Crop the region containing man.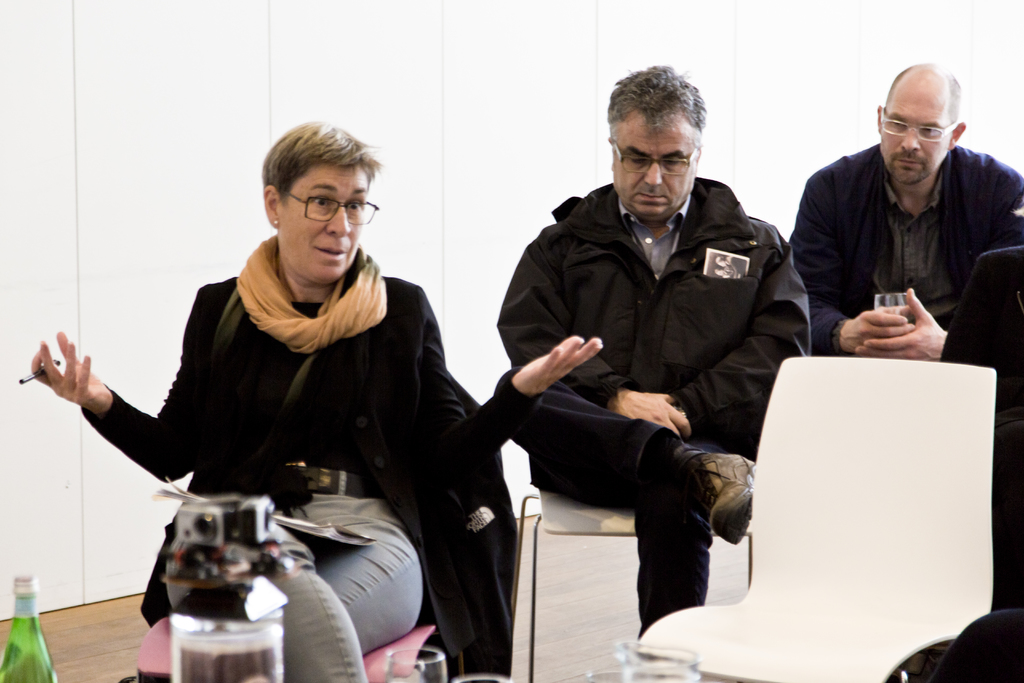
Crop region: (774, 69, 1013, 379).
